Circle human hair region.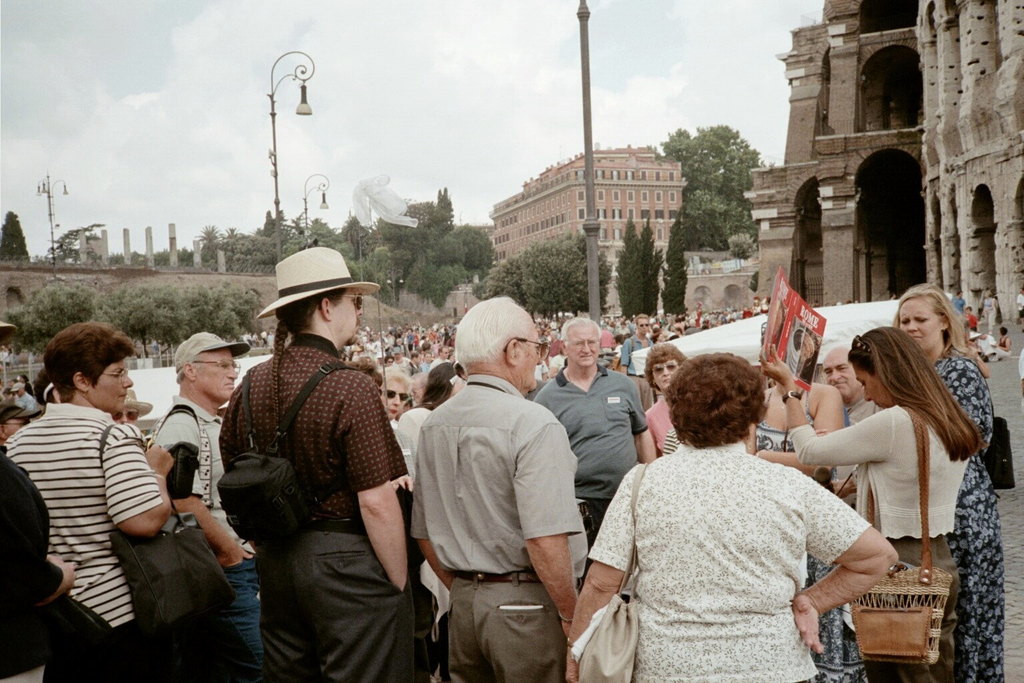
Region: box=[663, 352, 769, 450].
